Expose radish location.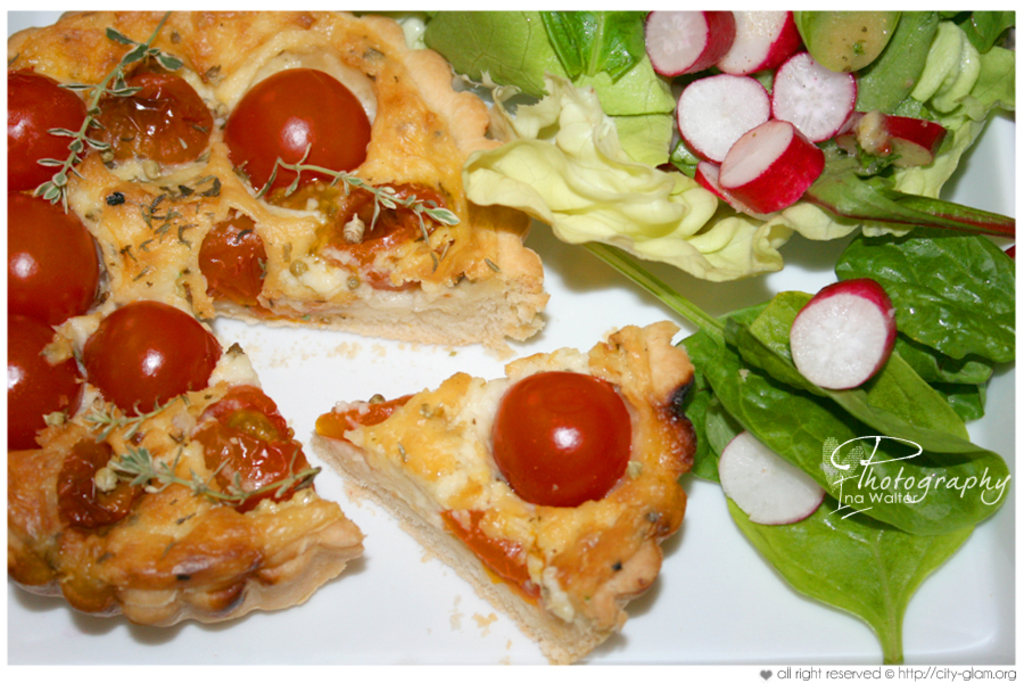
Exposed at box(696, 154, 760, 222).
